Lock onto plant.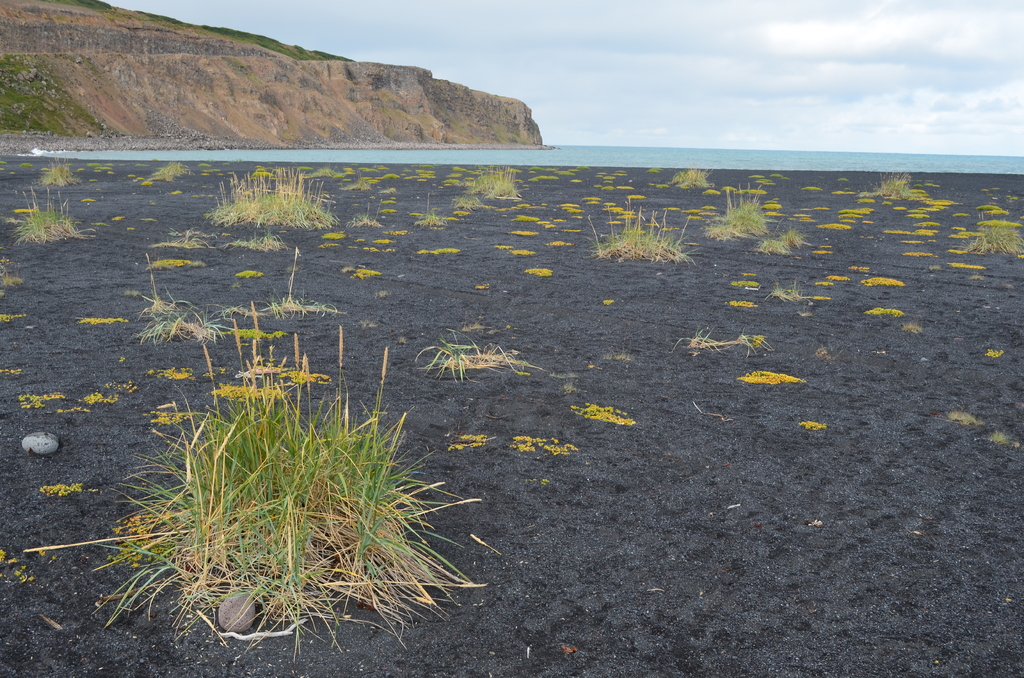
Locked: select_region(345, 211, 381, 226).
